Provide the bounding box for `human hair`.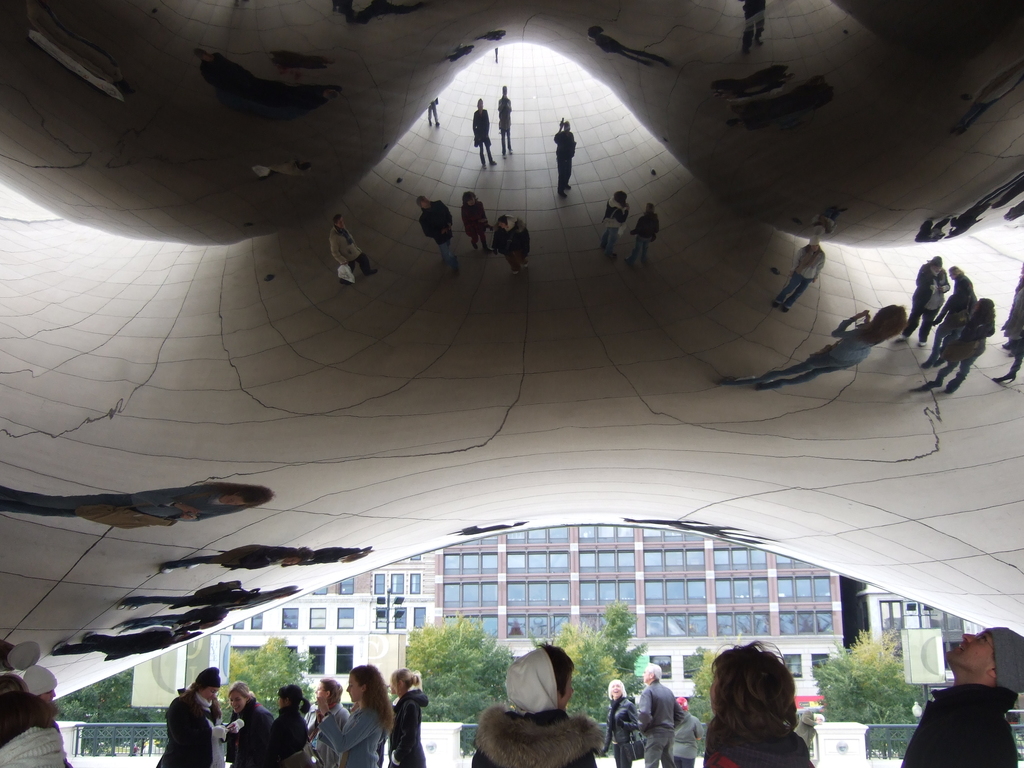
rect(0, 692, 56, 746).
